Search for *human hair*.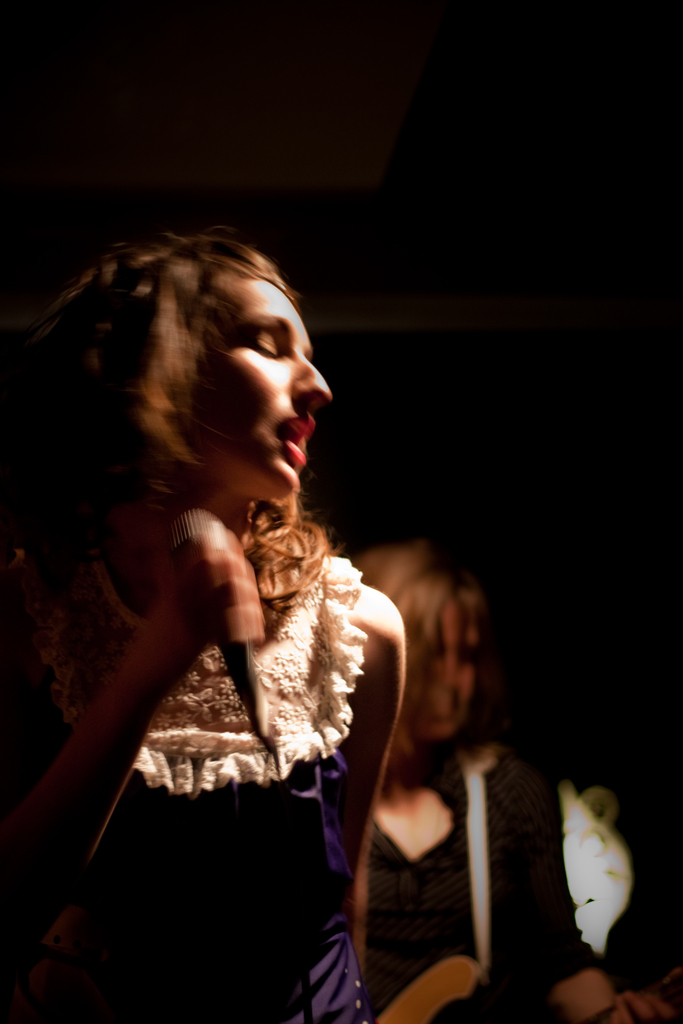
Found at 353:532:486:805.
